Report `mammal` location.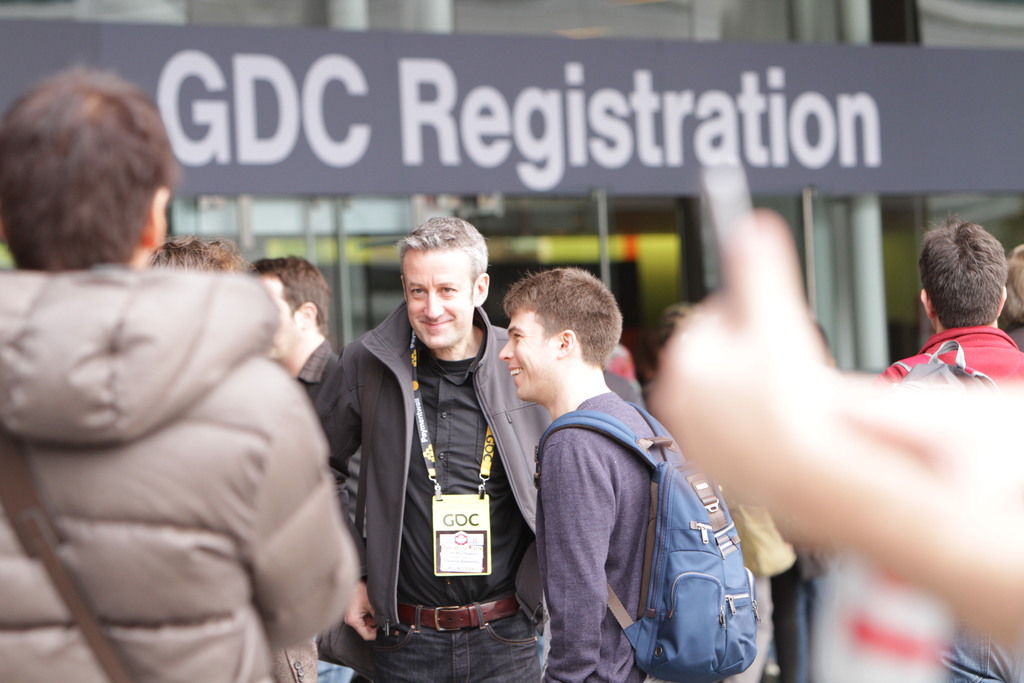
Report: <region>997, 241, 1023, 358</region>.
